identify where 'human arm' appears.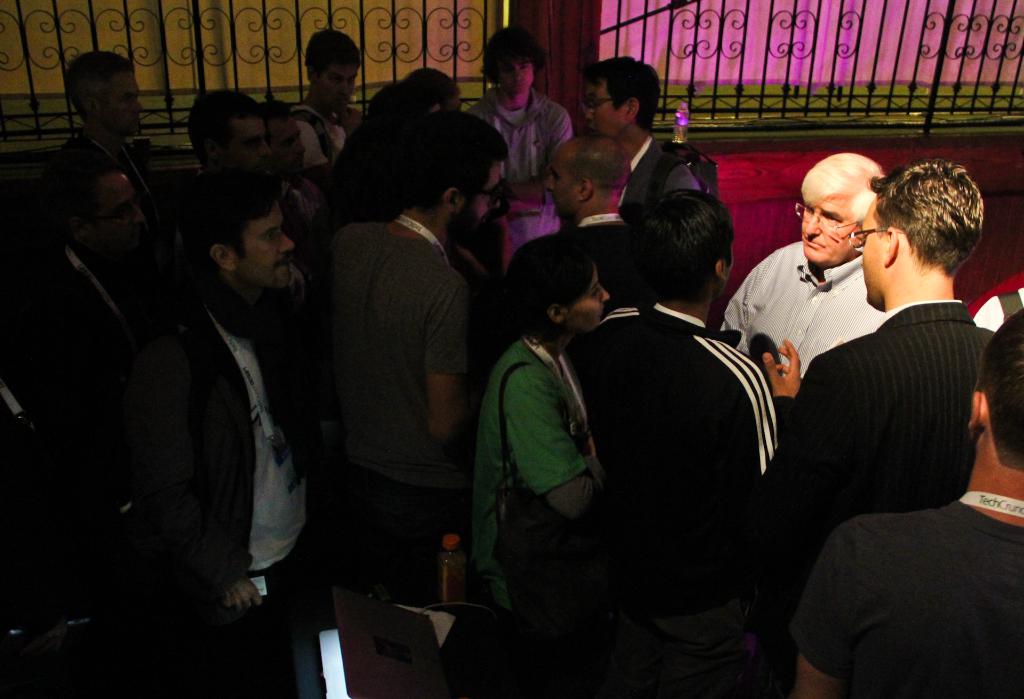
Appears at left=118, top=333, right=265, bottom=611.
